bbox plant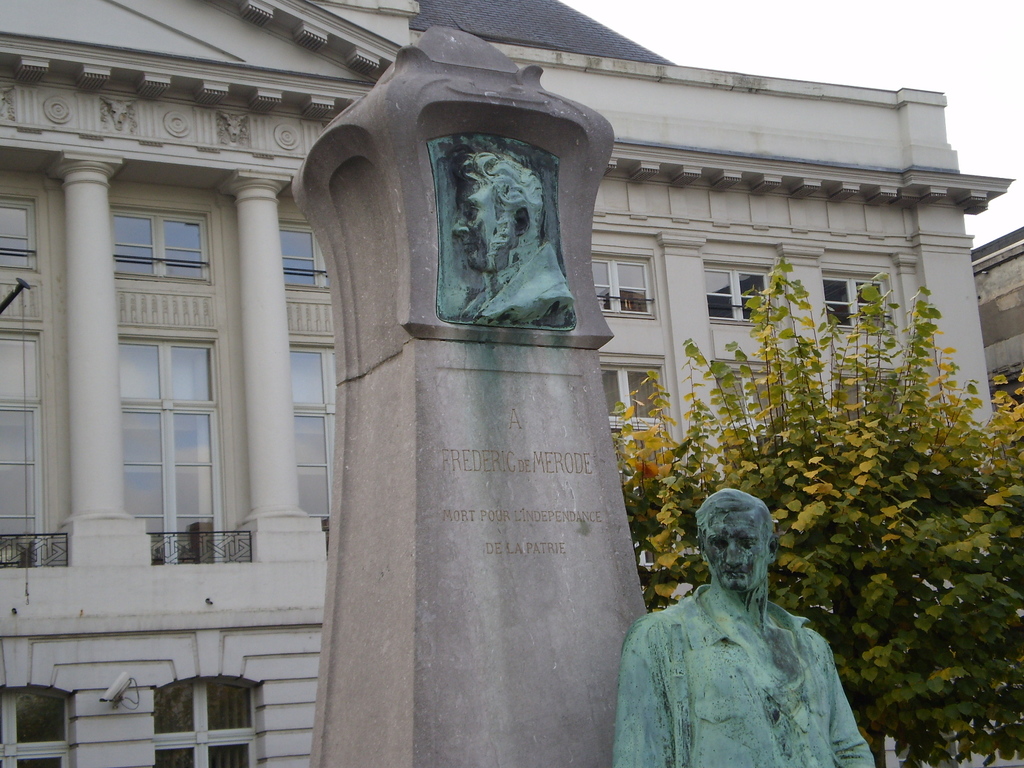
bbox=[634, 246, 1023, 767]
